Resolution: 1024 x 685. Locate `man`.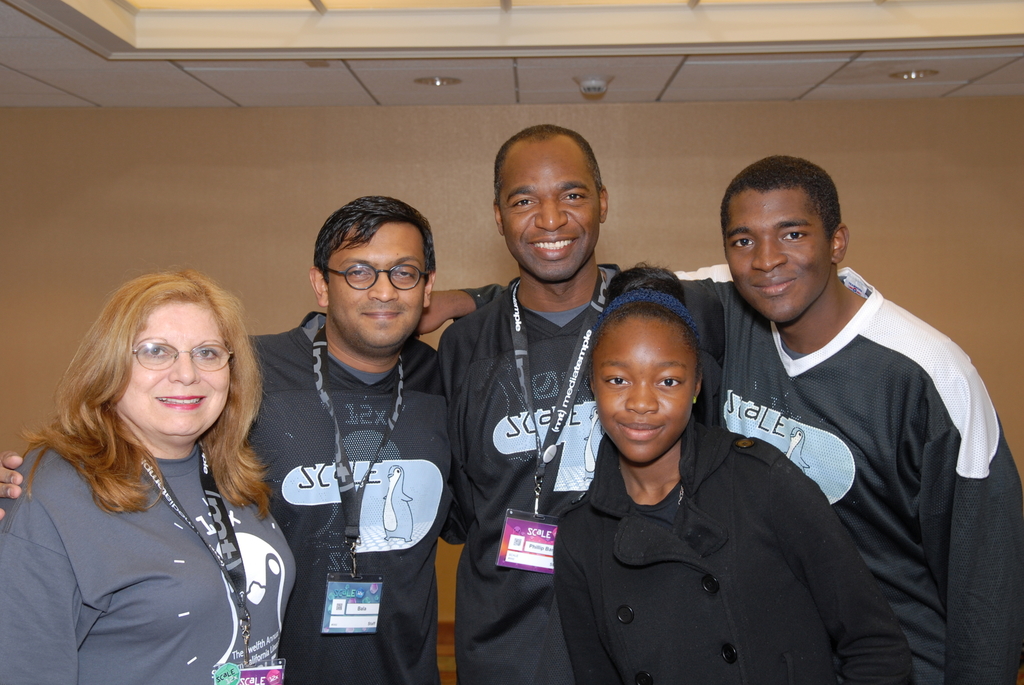
BBox(411, 154, 1023, 684).
